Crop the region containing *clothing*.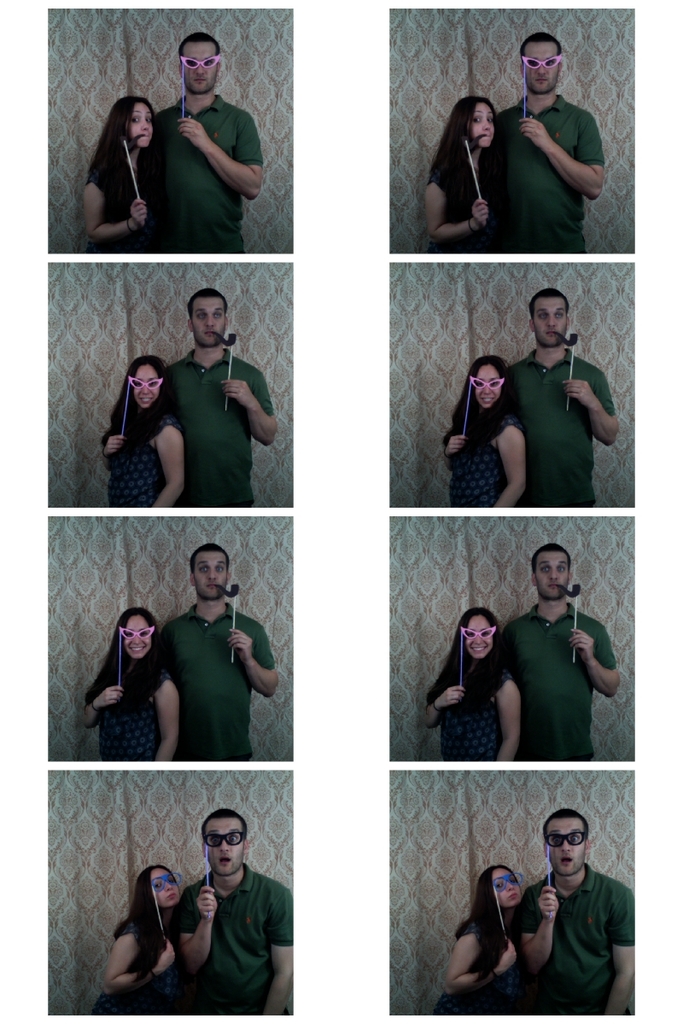
Crop region: detection(106, 403, 168, 528).
